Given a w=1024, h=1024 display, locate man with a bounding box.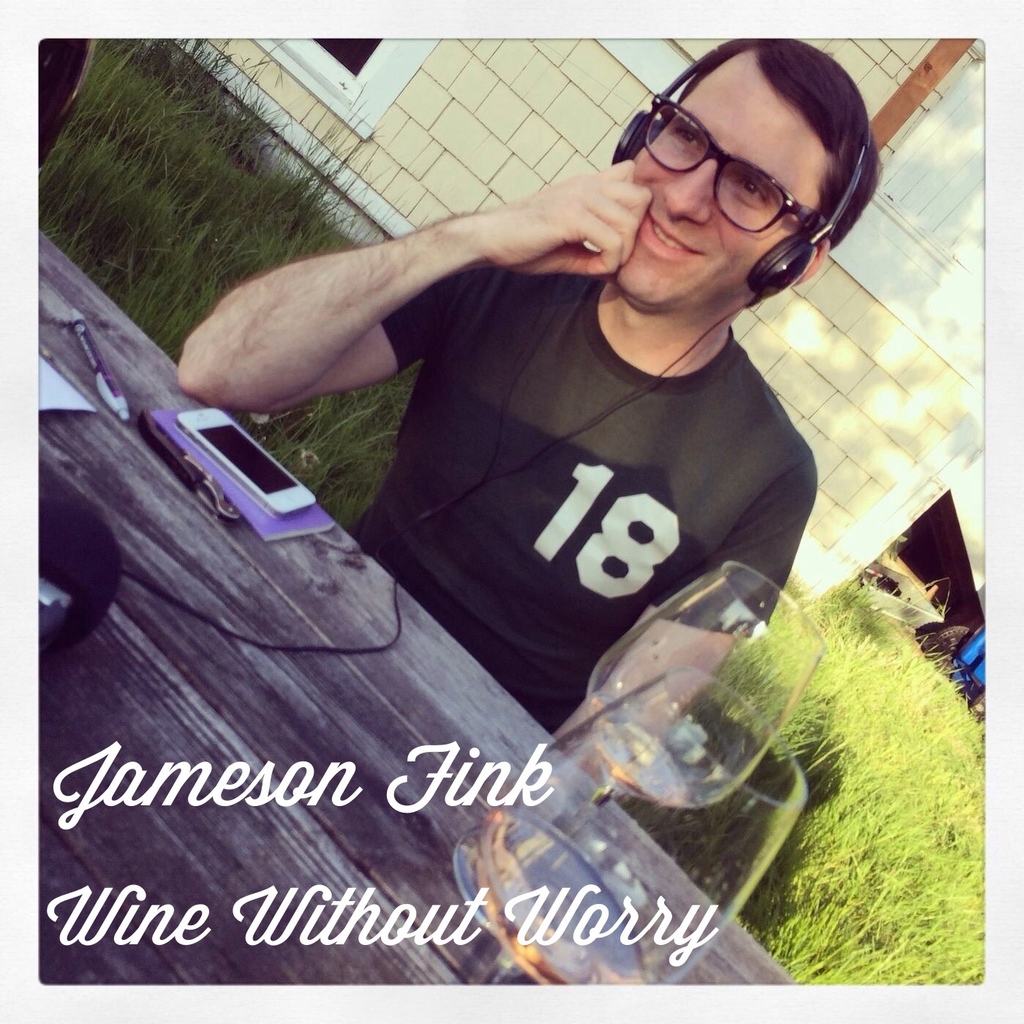
Located: BBox(161, 34, 954, 848).
